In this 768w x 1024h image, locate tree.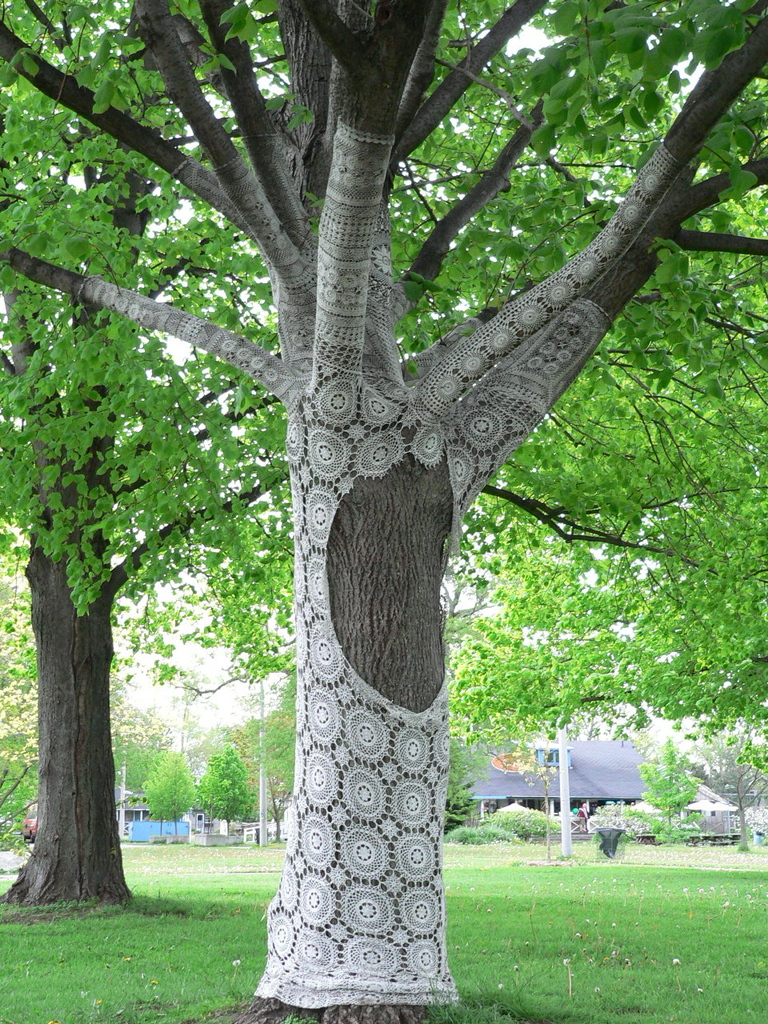
Bounding box: crop(141, 750, 199, 838).
